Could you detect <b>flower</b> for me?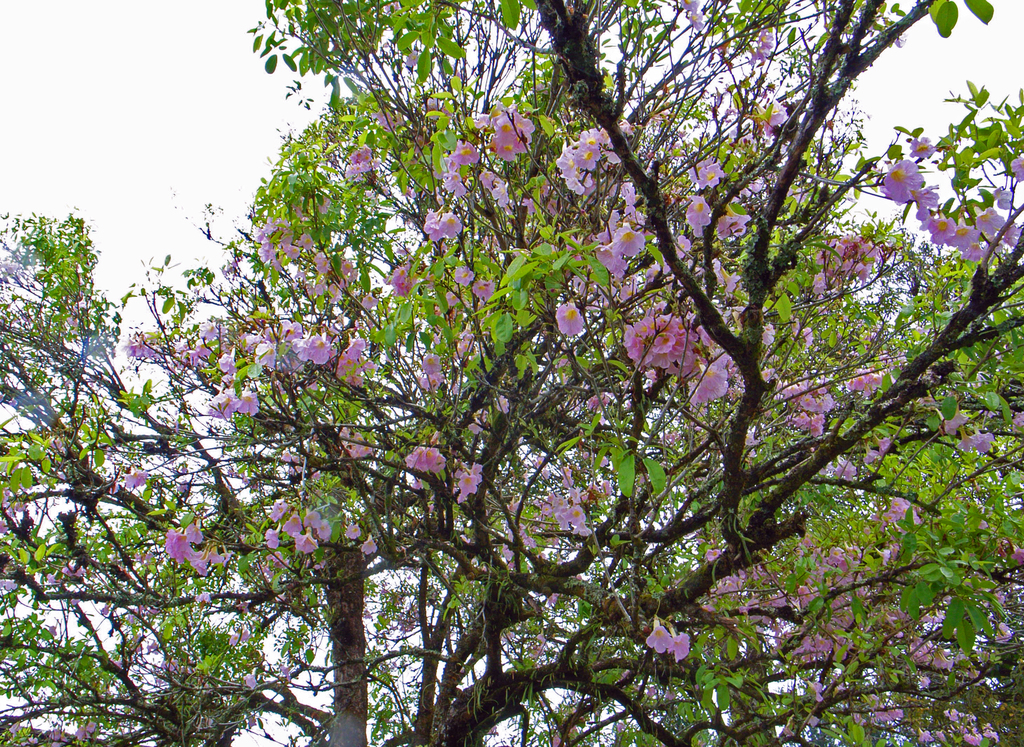
Detection result: 749 27 771 52.
